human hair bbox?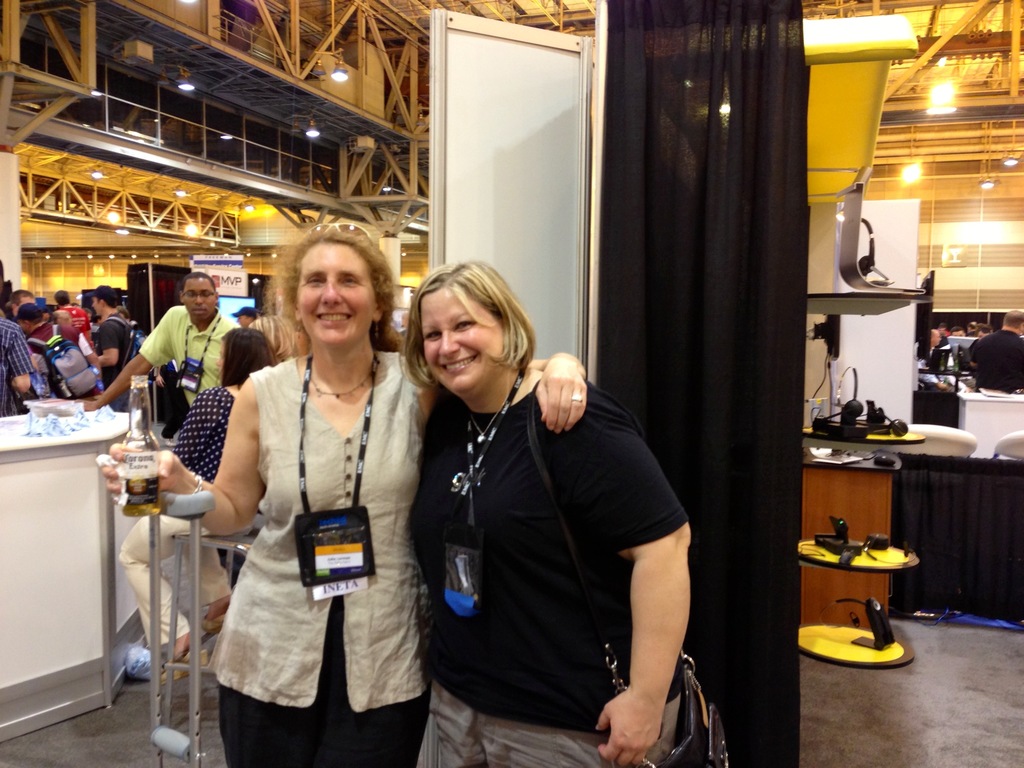
pyautogui.locateOnScreen(14, 309, 42, 328)
